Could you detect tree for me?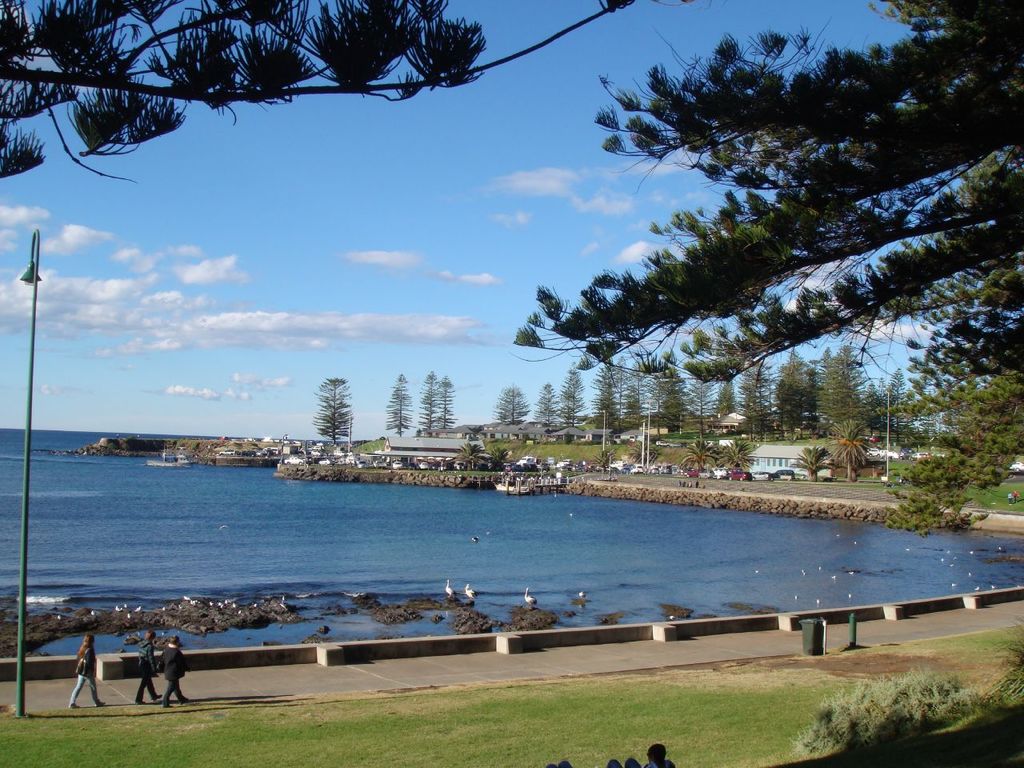
Detection result: [432, 376, 456, 442].
